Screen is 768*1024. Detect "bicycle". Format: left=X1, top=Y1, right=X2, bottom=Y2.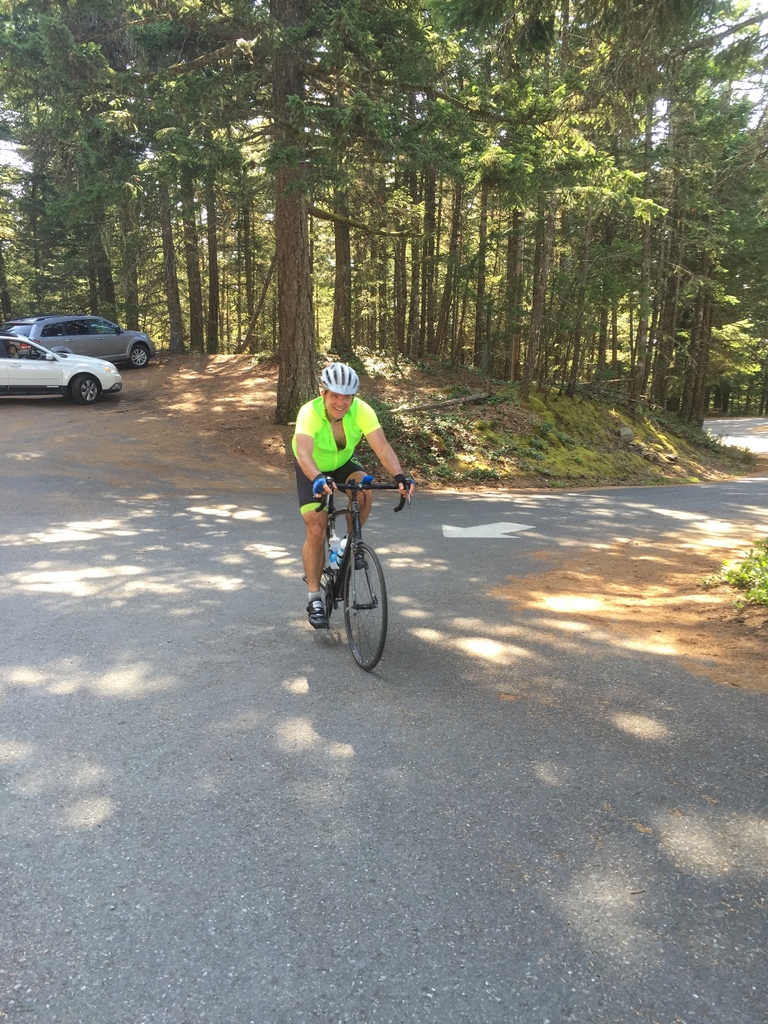
left=308, top=472, right=399, bottom=668.
